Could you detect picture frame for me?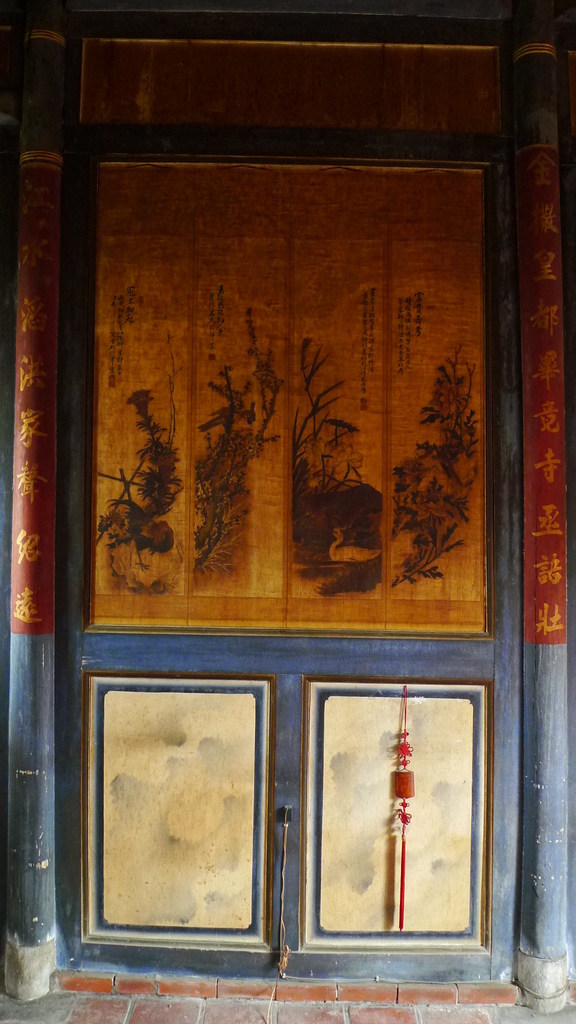
Detection result: box(298, 673, 492, 950).
